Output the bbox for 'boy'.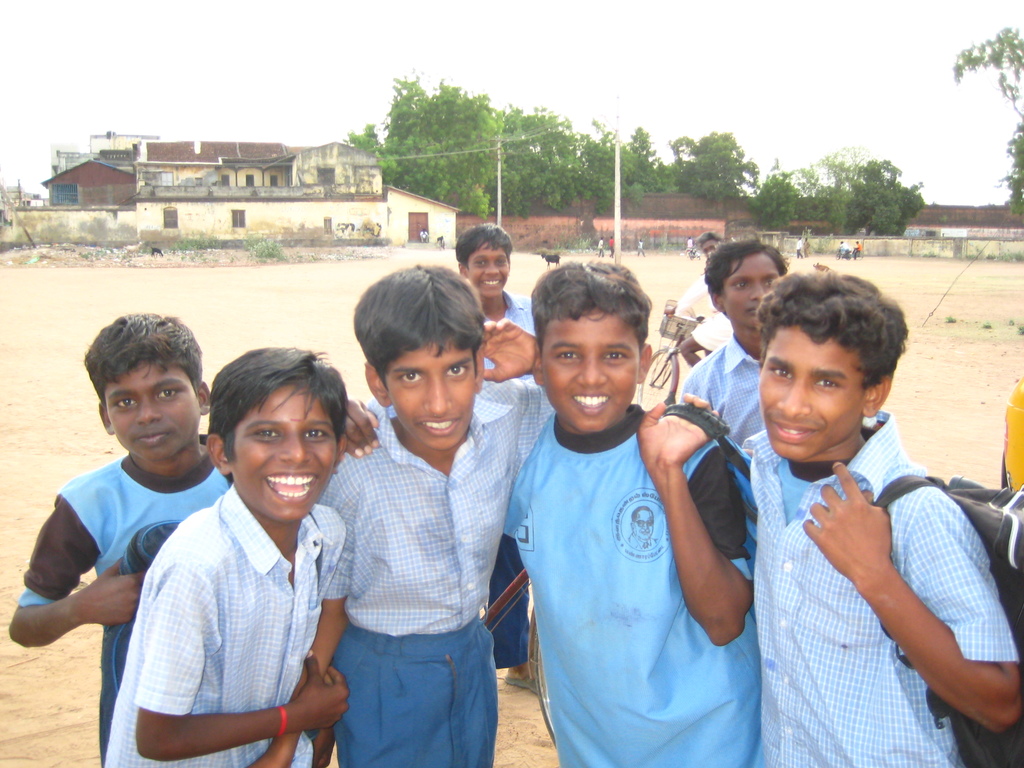
<box>315,263,536,767</box>.
